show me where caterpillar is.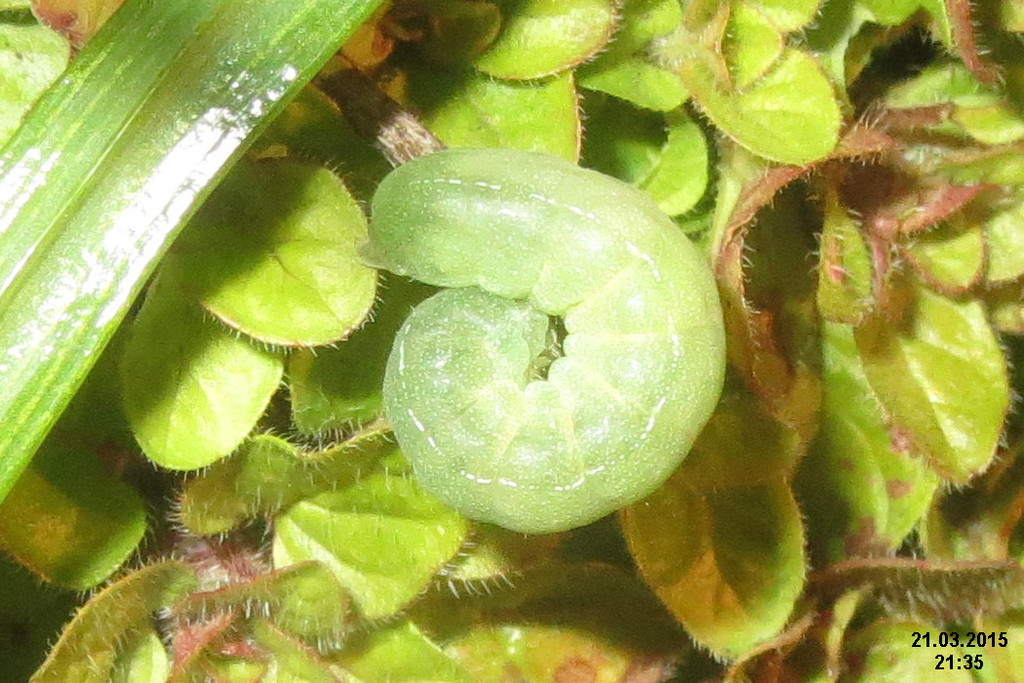
caterpillar is at Rect(353, 144, 728, 539).
